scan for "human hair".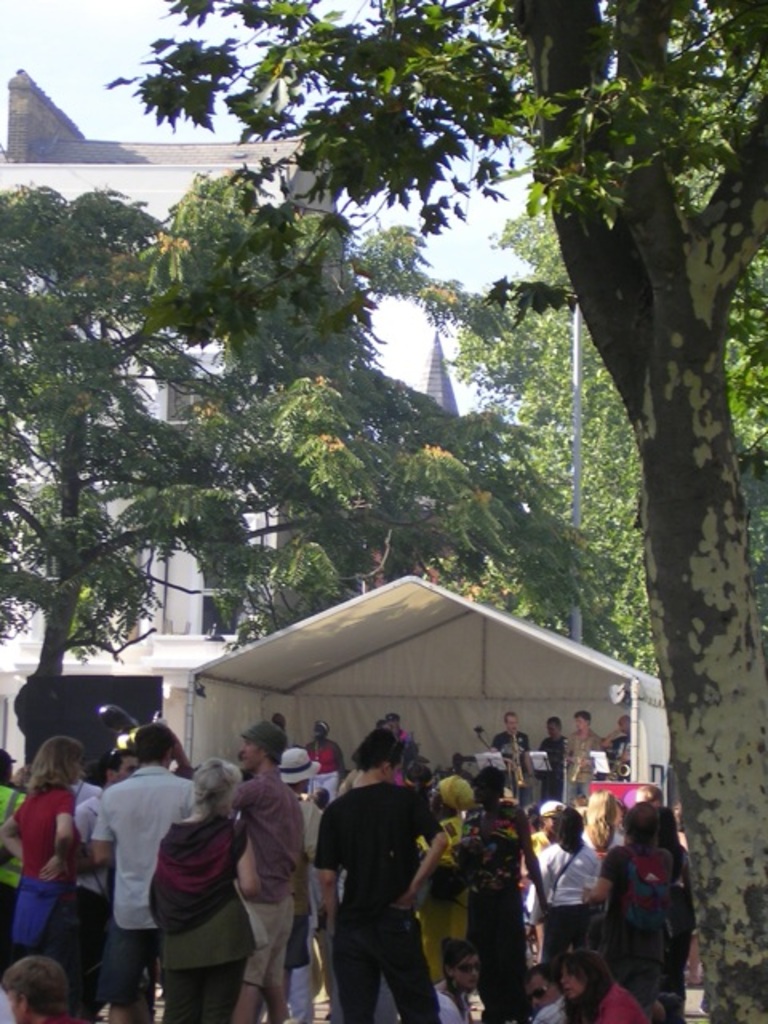
Scan result: Rect(187, 757, 245, 814).
